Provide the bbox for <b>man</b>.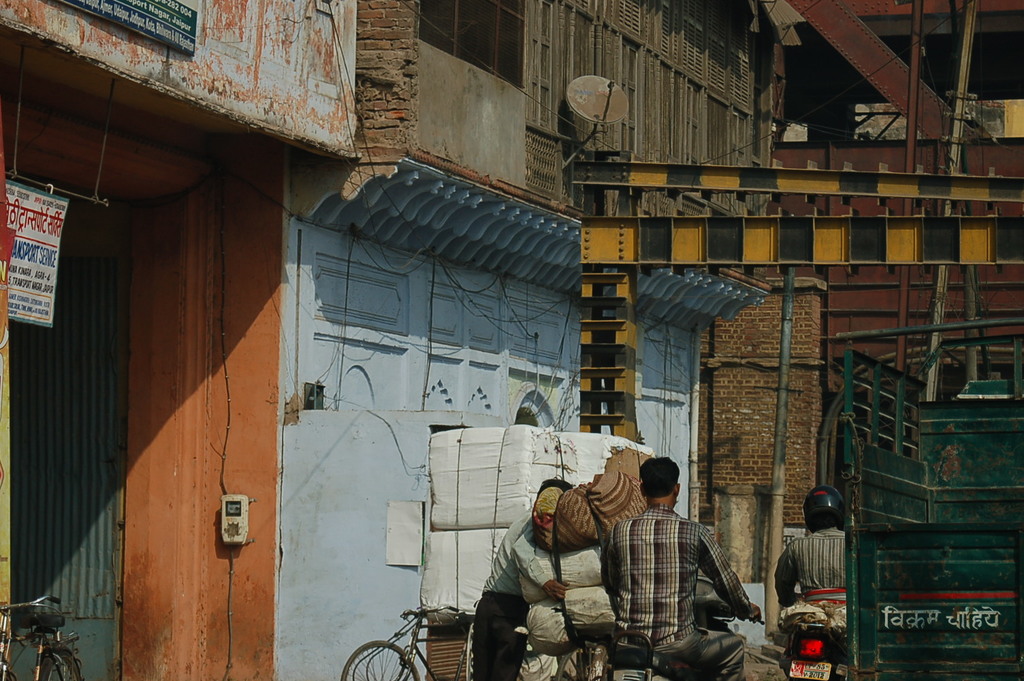
473,477,570,680.
